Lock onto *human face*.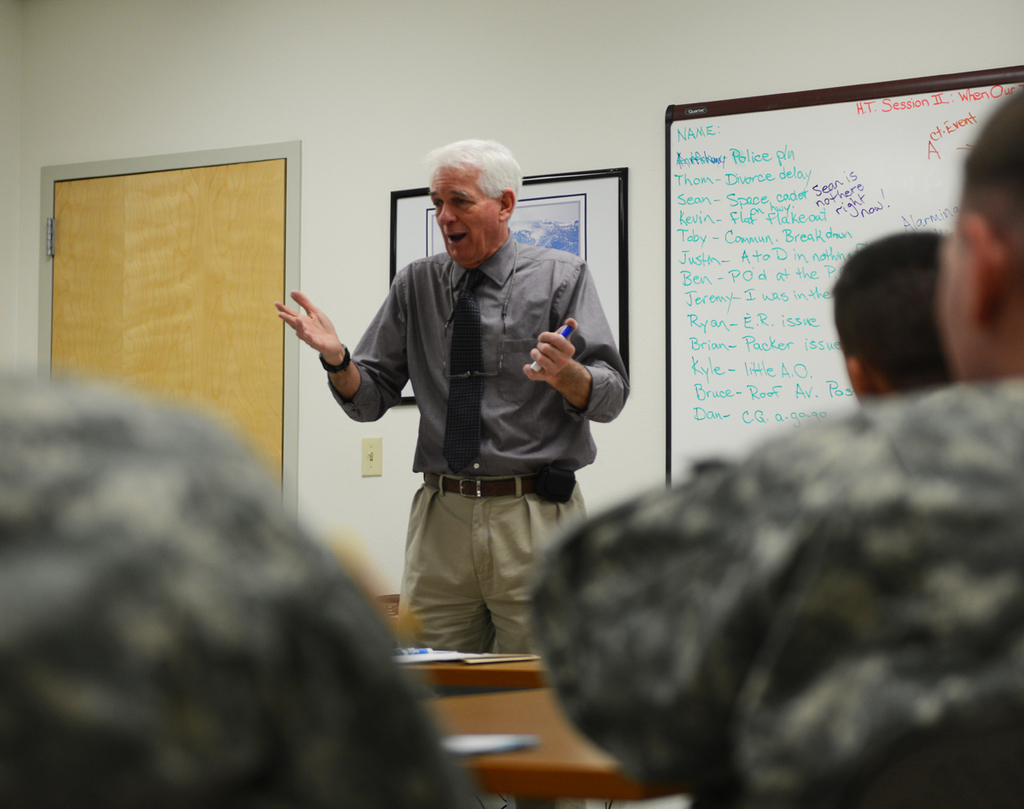
Locked: [x1=943, y1=229, x2=989, y2=381].
